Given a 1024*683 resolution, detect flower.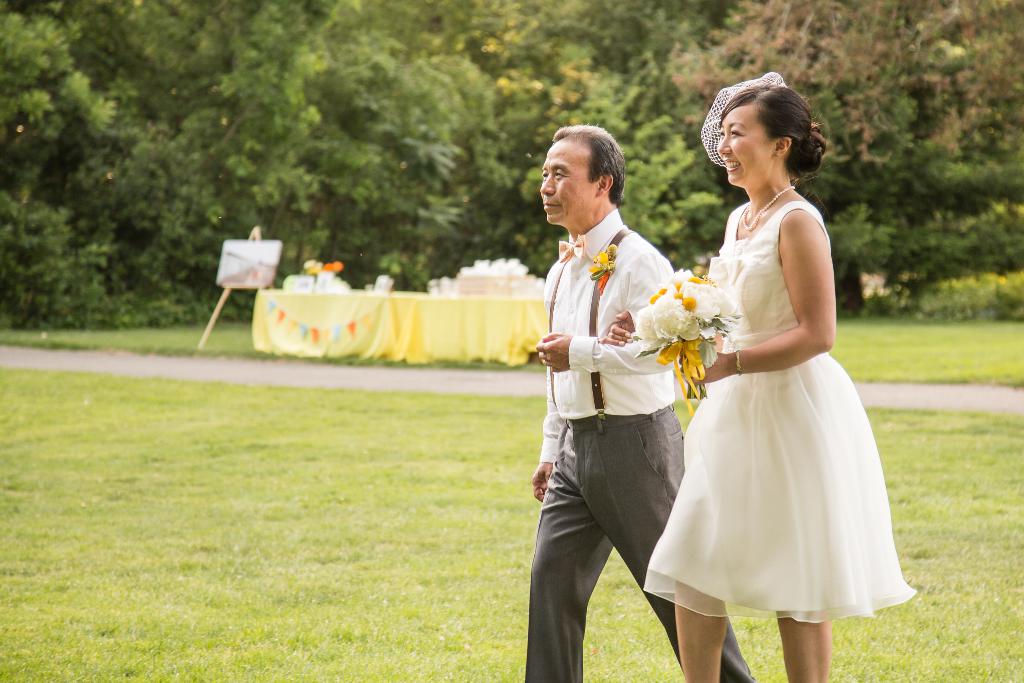
588, 251, 616, 273.
